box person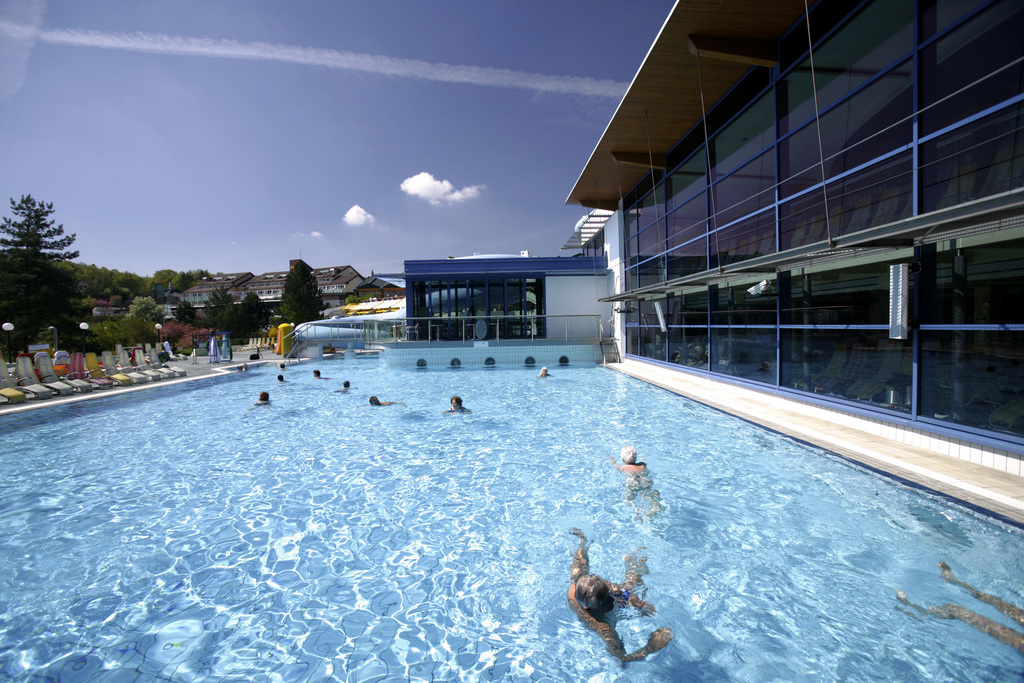
bbox=[330, 378, 357, 397]
